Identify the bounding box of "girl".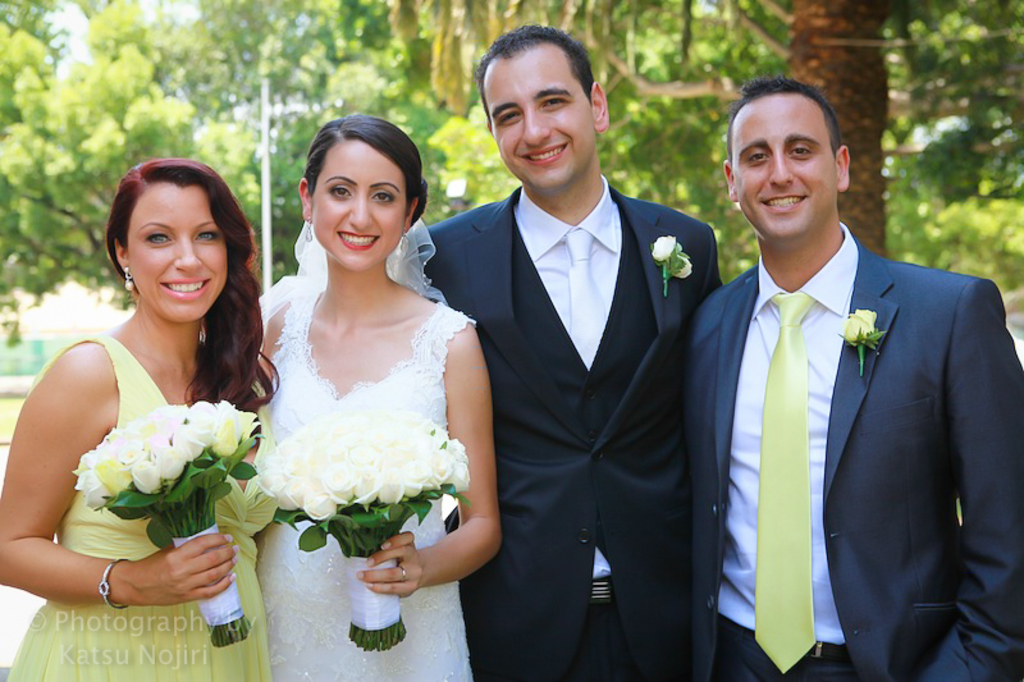
0,157,279,681.
